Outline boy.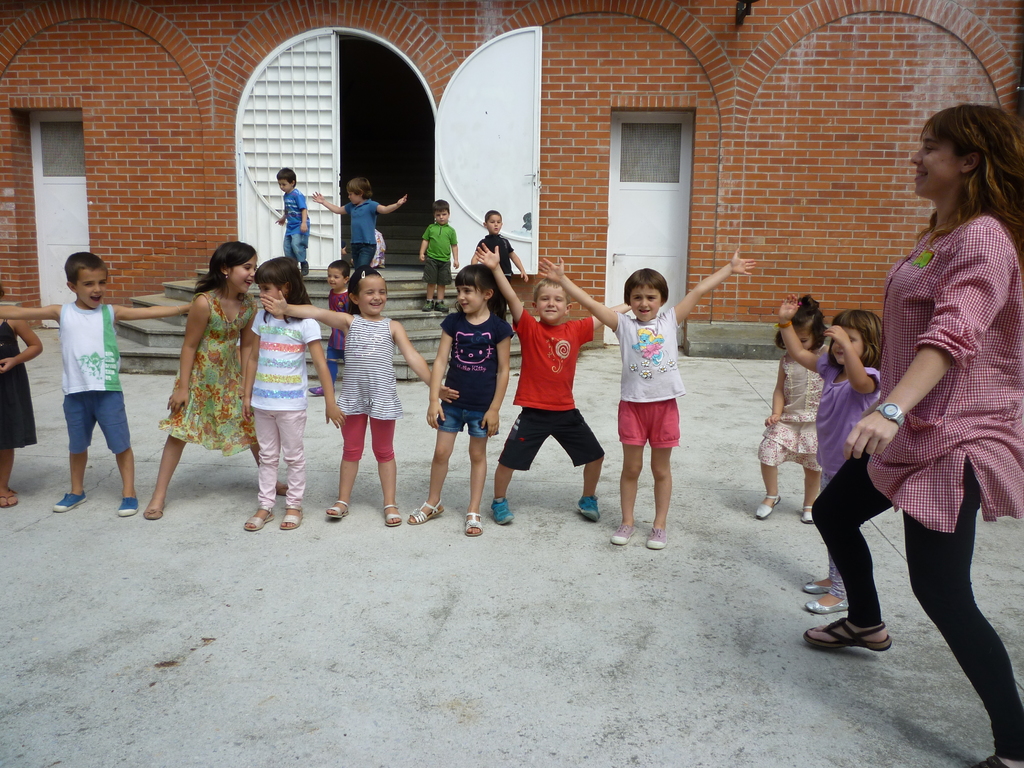
Outline: [x1=469, y1=210, x2=529, y2=319].
